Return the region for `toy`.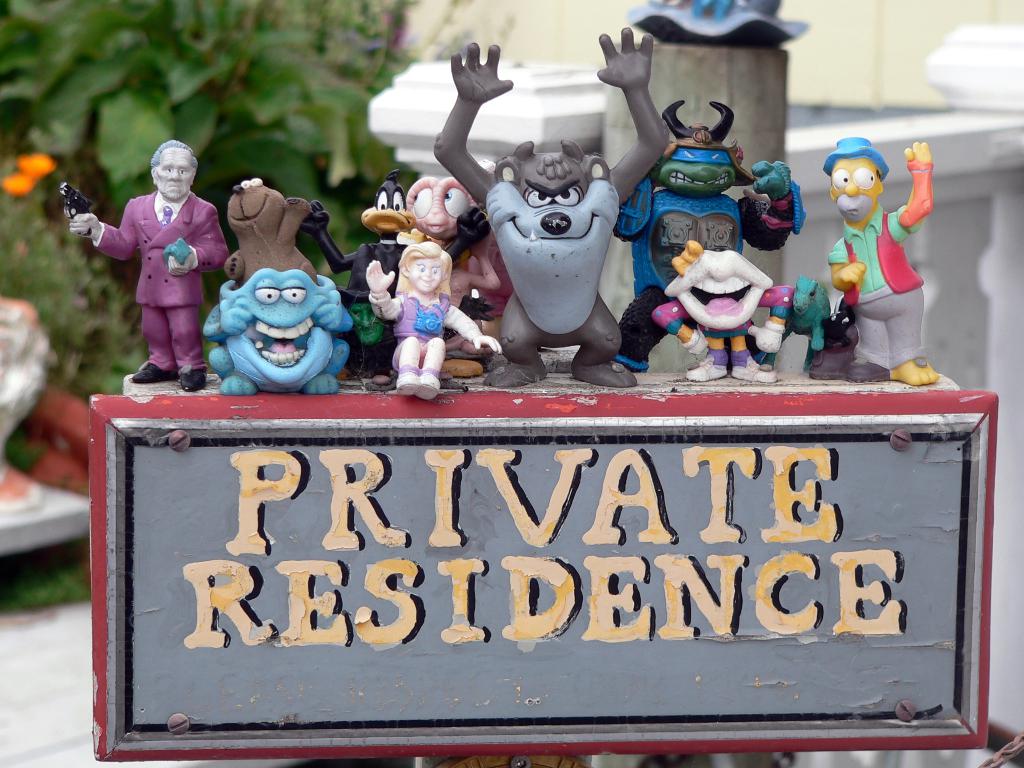
426,28,673,403.
